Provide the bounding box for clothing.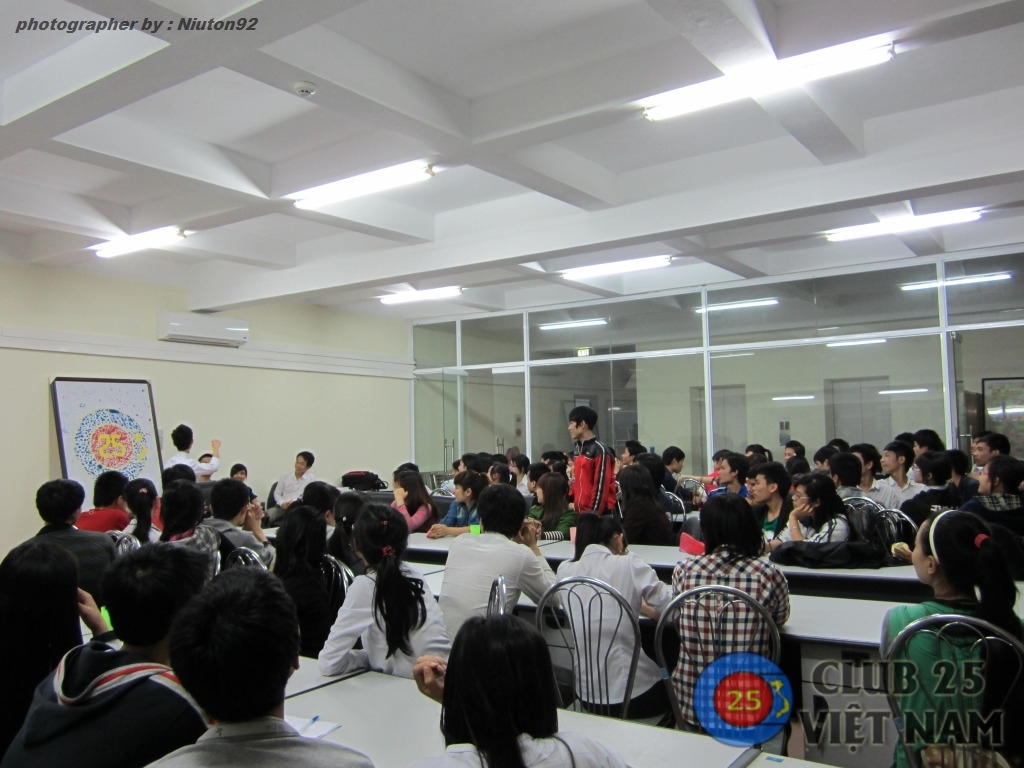
<box>663,550,791,740</box>.
